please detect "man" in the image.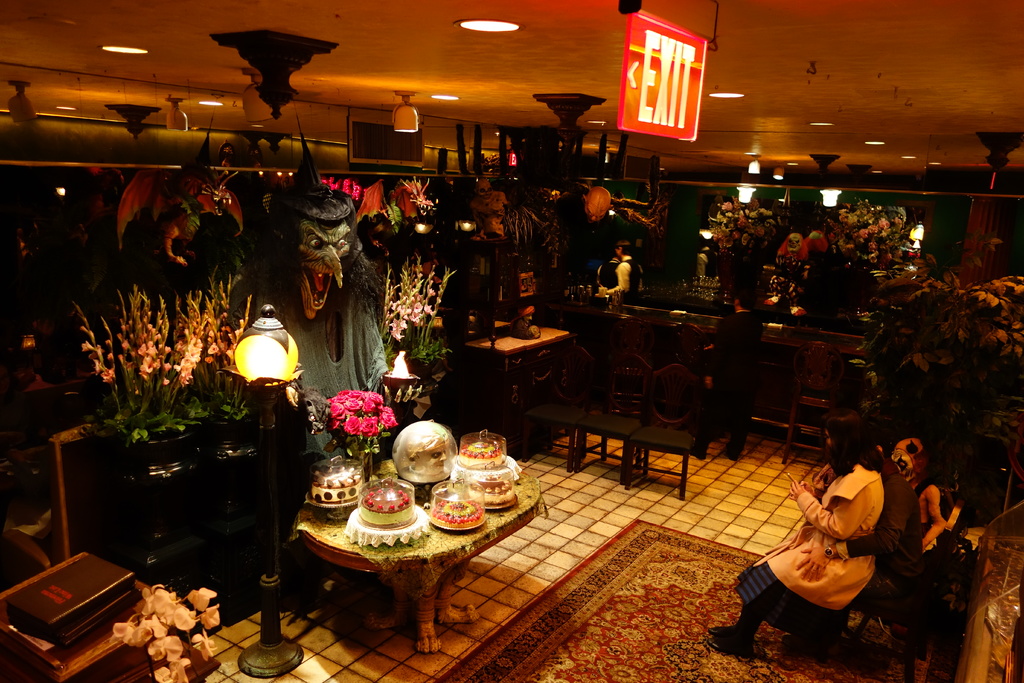
bbox=(778, 429, 926, 662).
